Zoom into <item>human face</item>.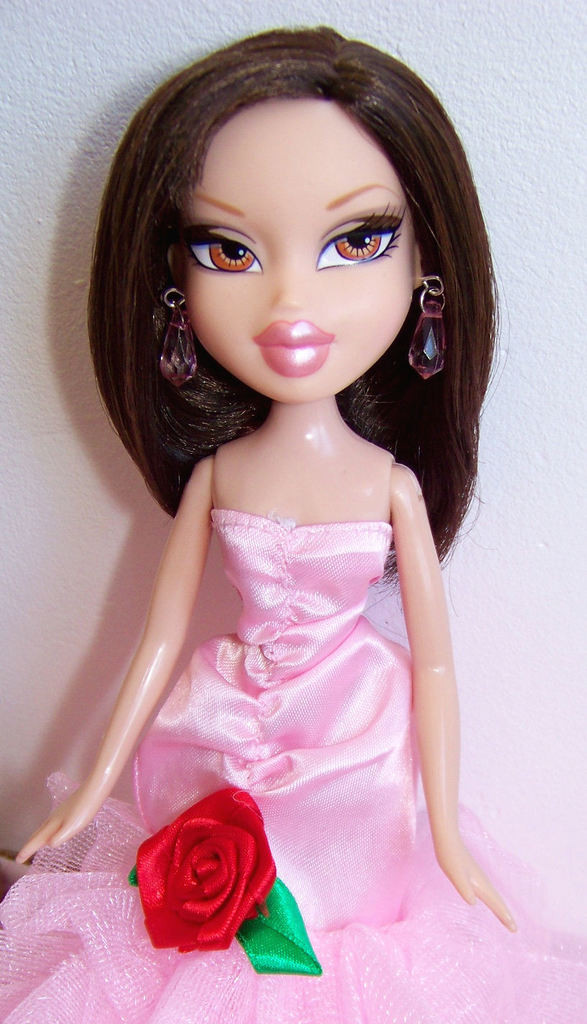
Zoom target: 172:87:417:403.
